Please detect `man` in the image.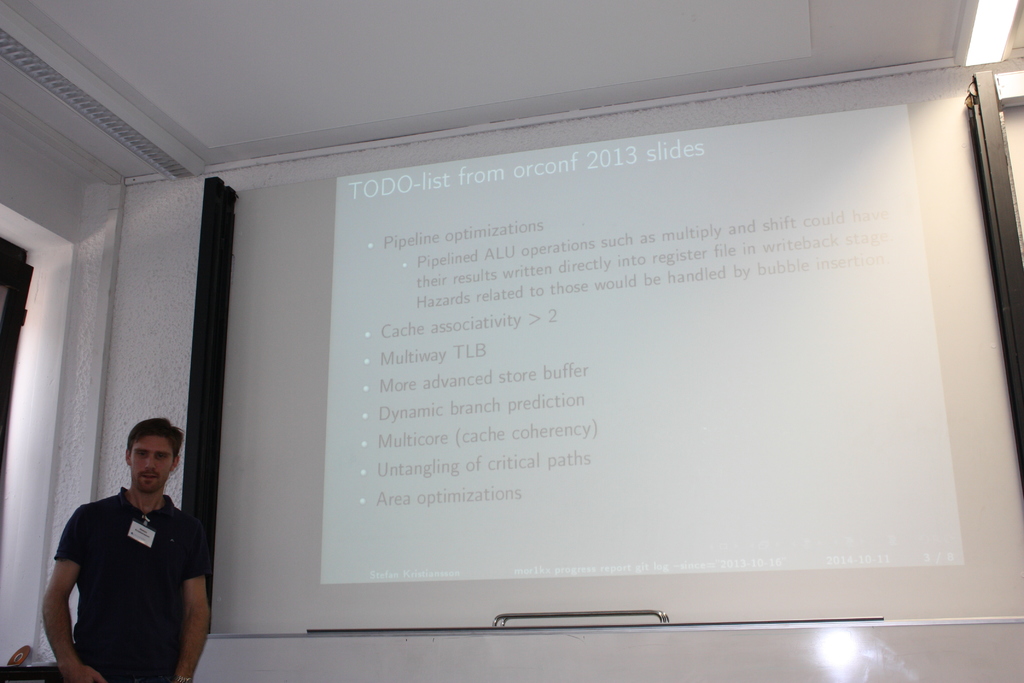
Rect(40, 423, 211, 682).
